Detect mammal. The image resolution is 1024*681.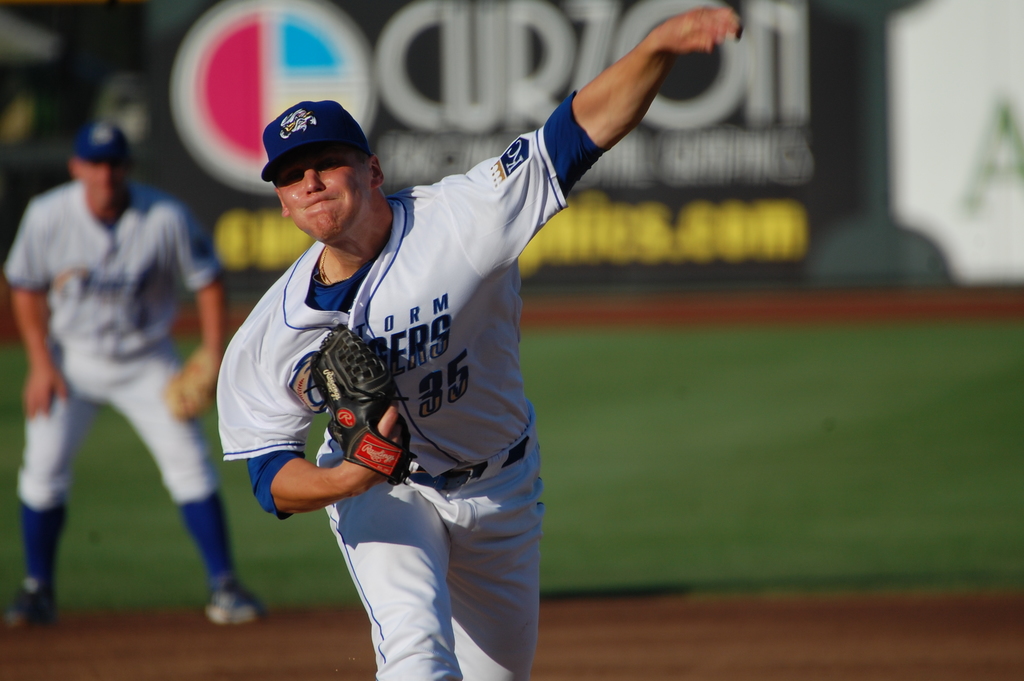
x1=23, y1=66, x2=228, y2=630.
